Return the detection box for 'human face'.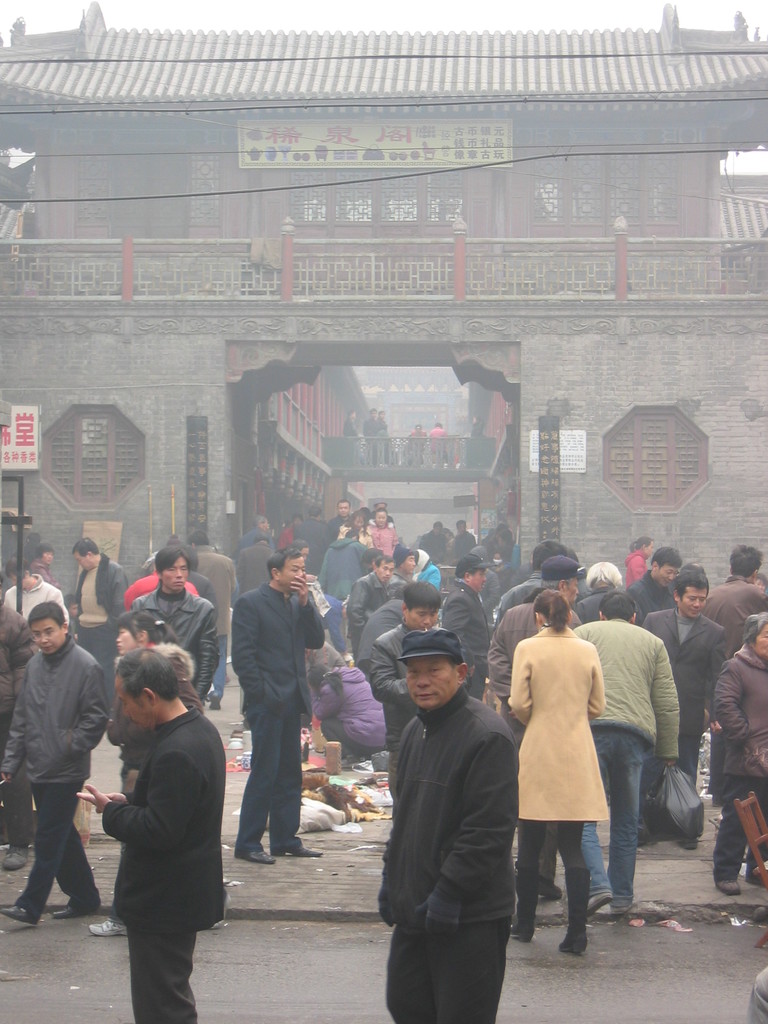
select_region(376, 566, 394, 585).
